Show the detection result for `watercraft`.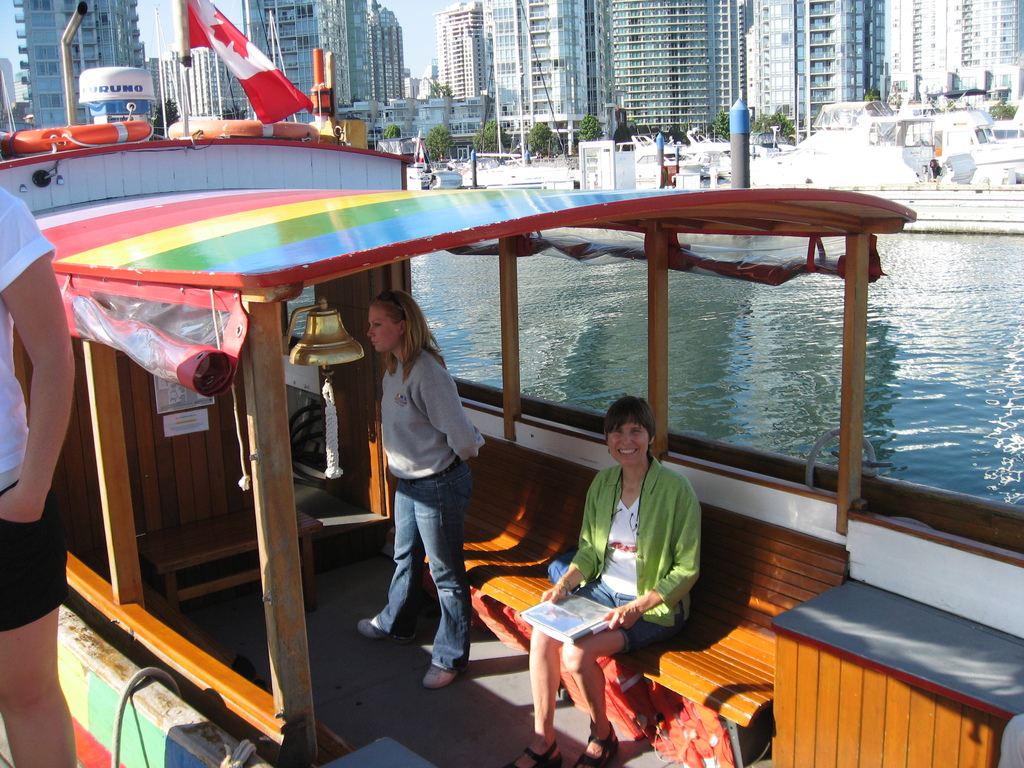
0:1:1023:765.
